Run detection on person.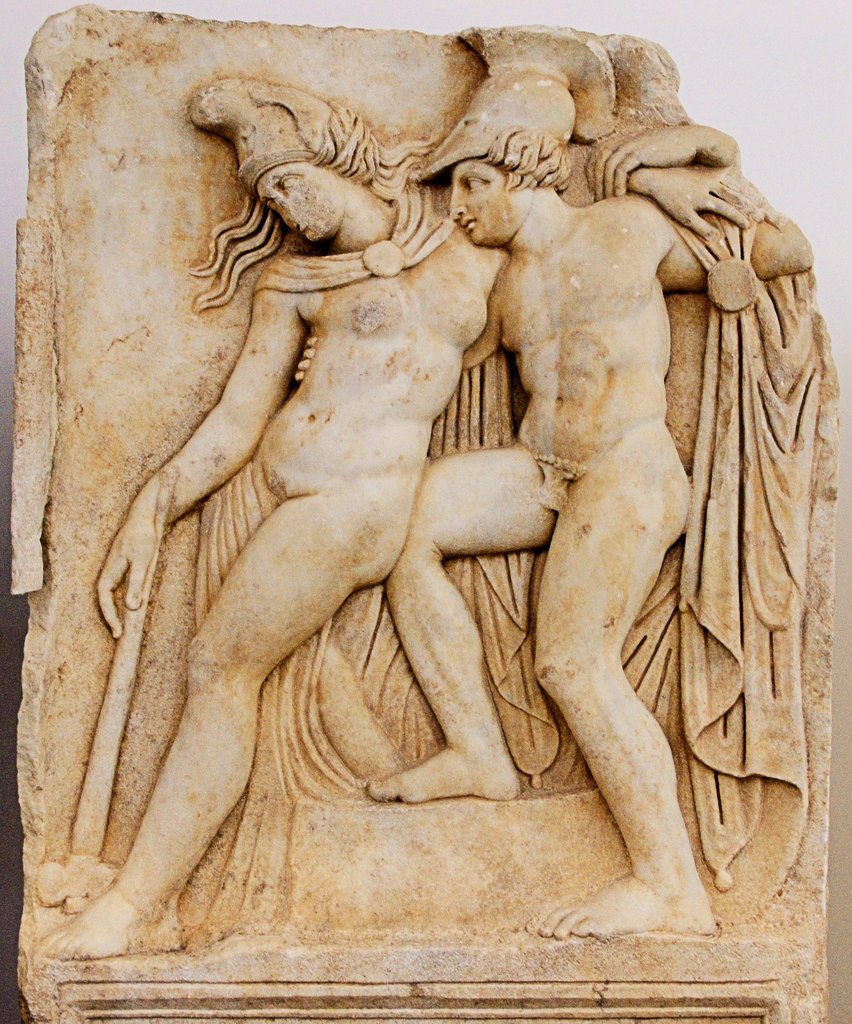
Result: <region>42, 76, 765, 972</region>.
